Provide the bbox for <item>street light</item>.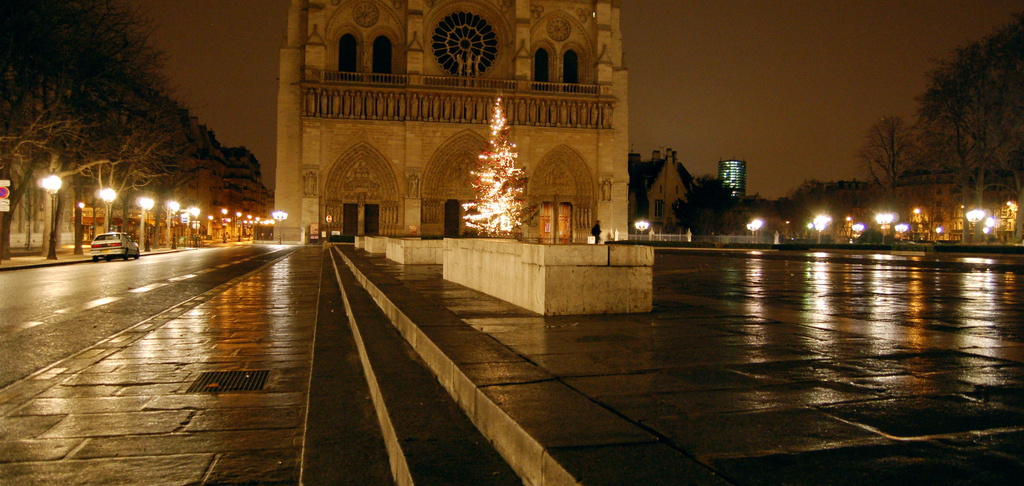
[812,211,838,251].
